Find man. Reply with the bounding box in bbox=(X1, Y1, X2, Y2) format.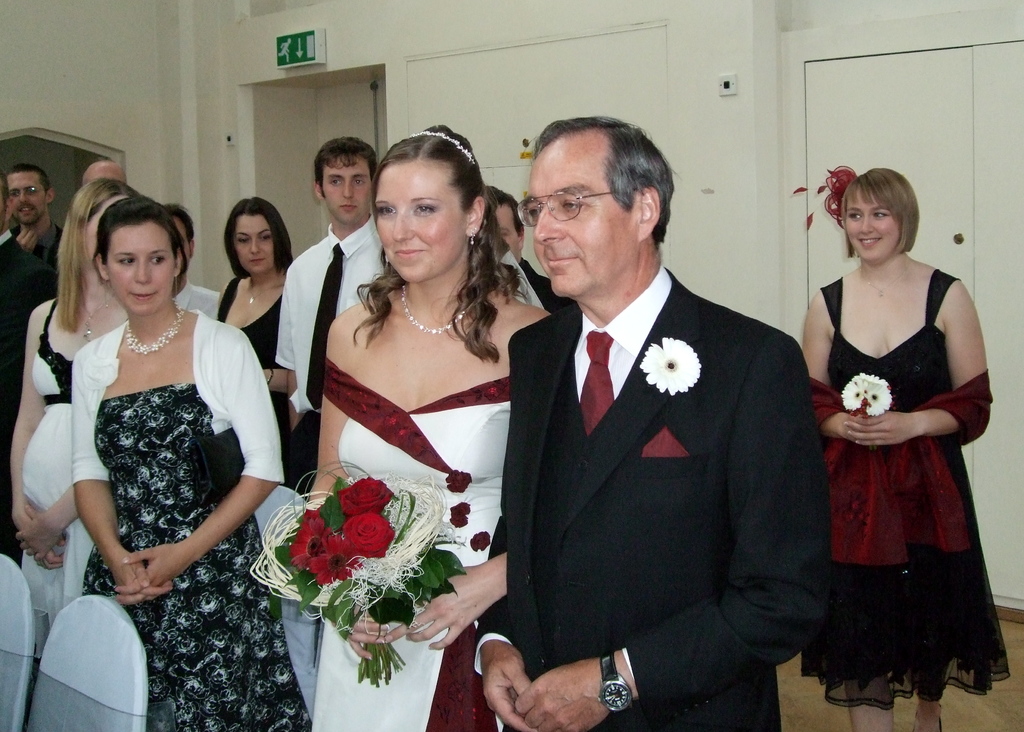
bbox=(475, 121, 829, 729).
